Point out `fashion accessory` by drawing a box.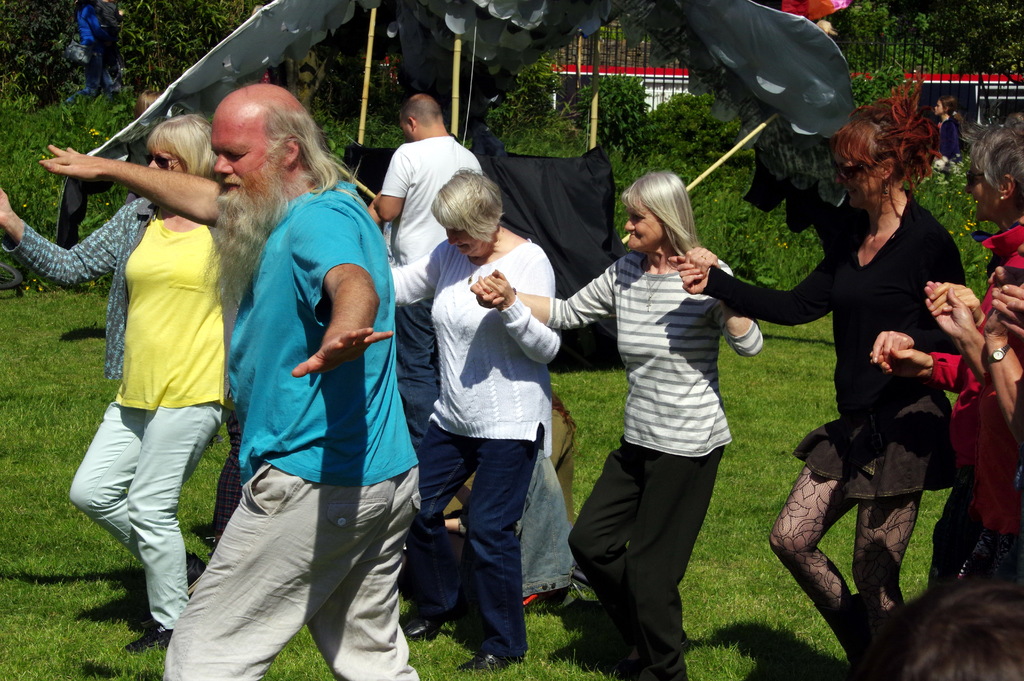
[1001,197,1004,202].
